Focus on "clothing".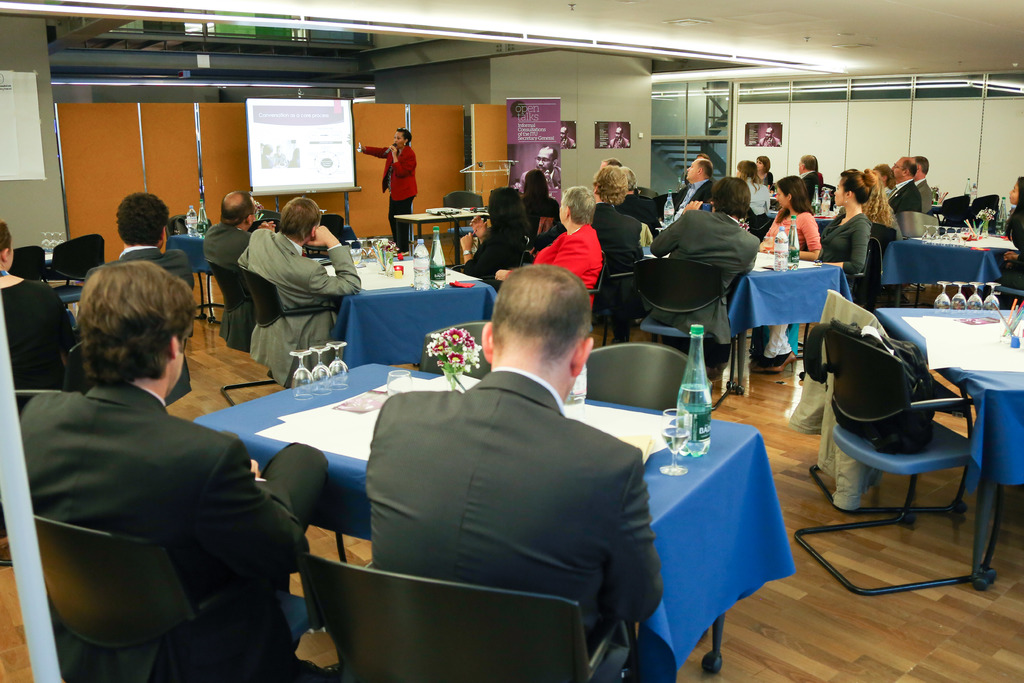
Focused at l=2, t=278, r=72, b=404.
